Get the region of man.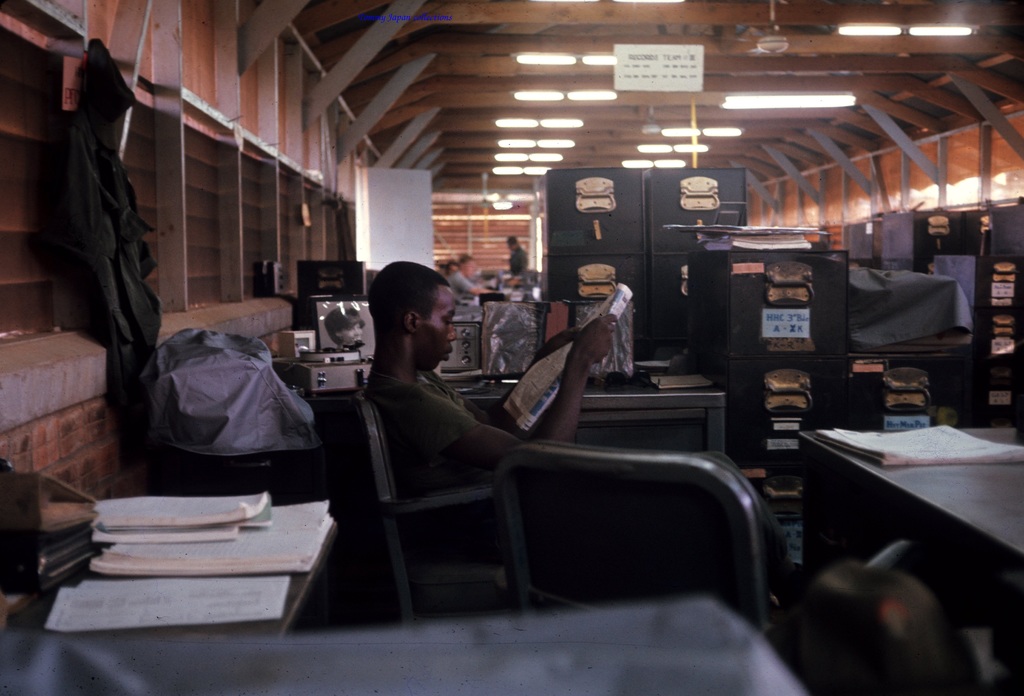
crop(364, 253, 796, 667).
